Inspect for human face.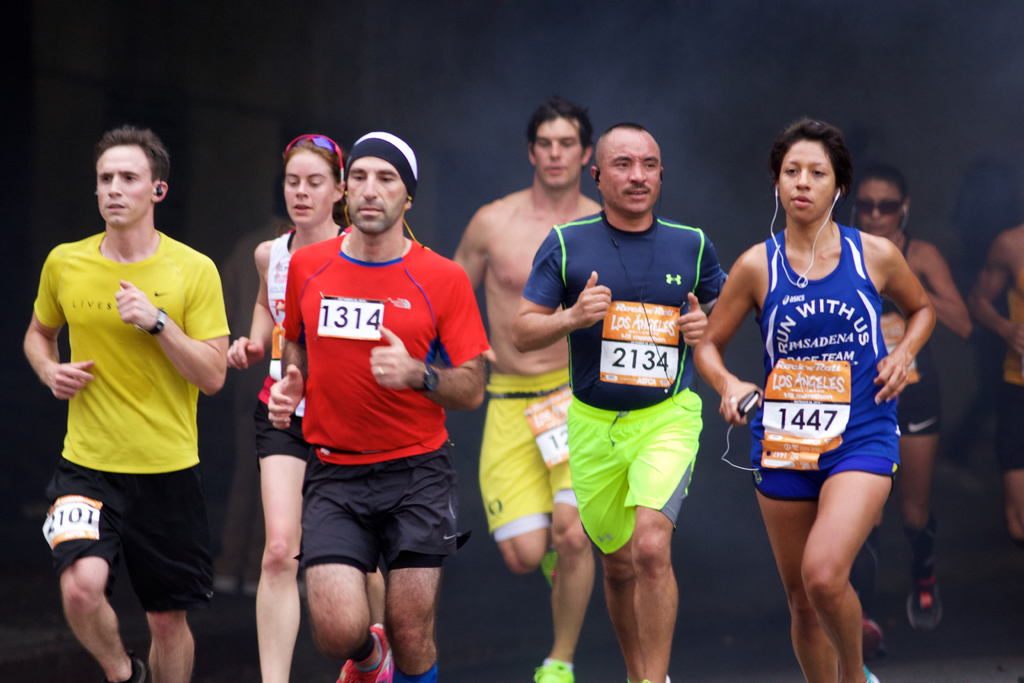
Inspection: {"x1": 859, "y1": 184, "x2": 900, "y2": 235}.
